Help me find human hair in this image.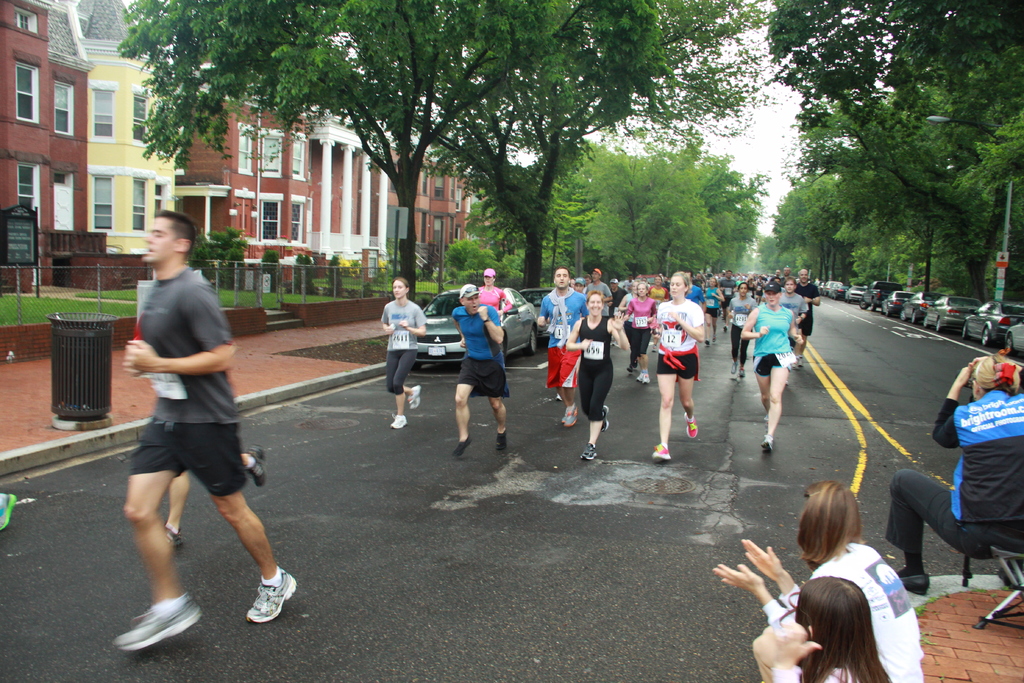
Found it: [391,277,410,296].
